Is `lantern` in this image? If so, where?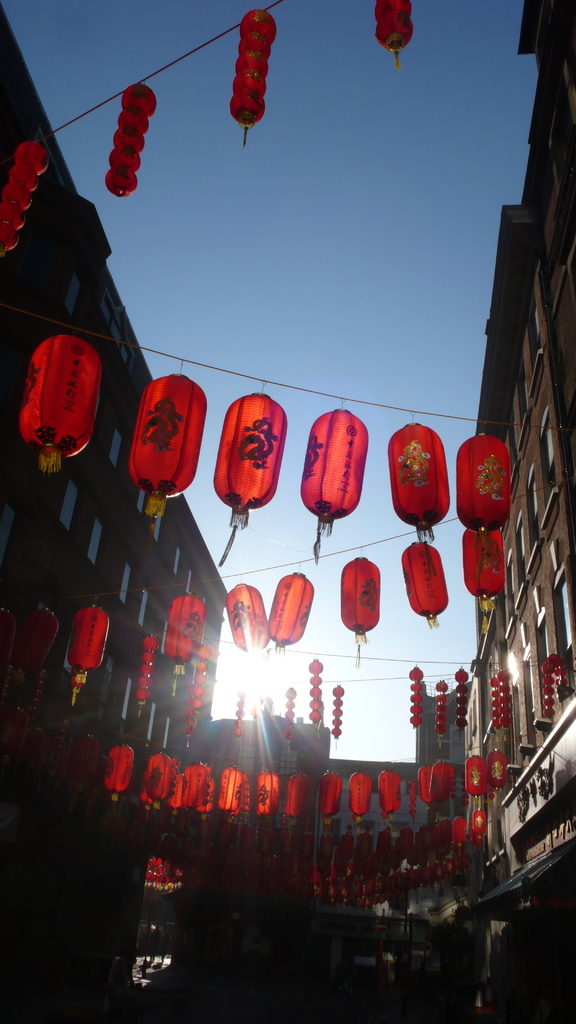
Yes, at x1=15 y1=608 x2=59 y2=668.
